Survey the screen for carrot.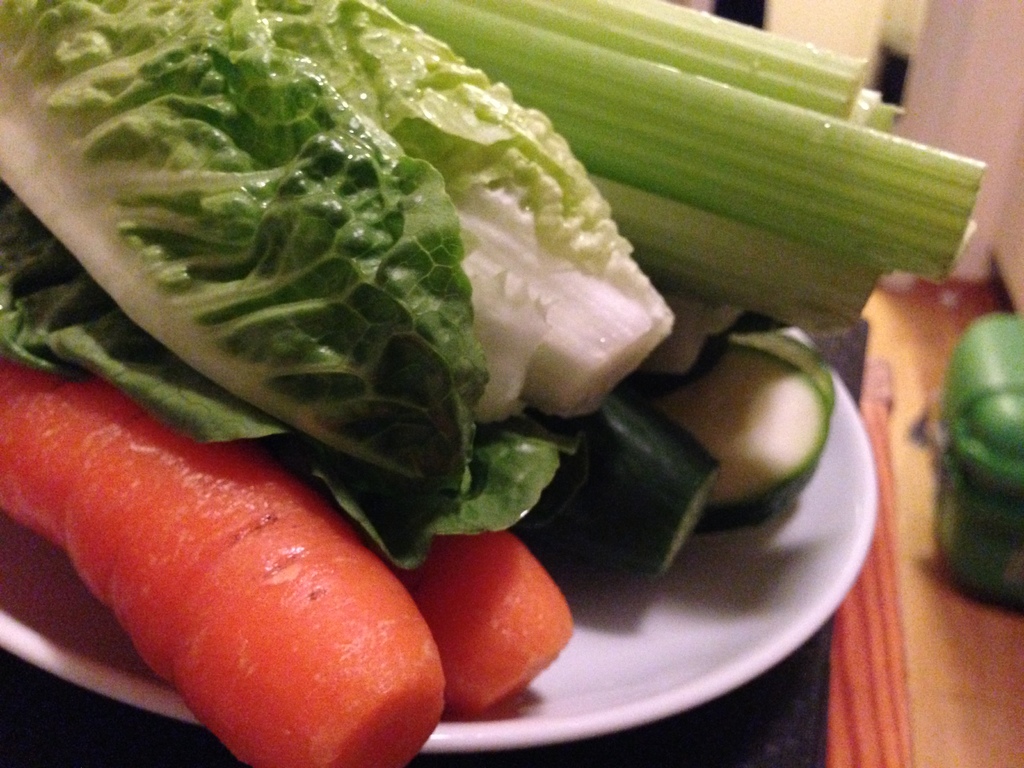
Survey found: x1=25 y1=326 x2=490 y2=767.
